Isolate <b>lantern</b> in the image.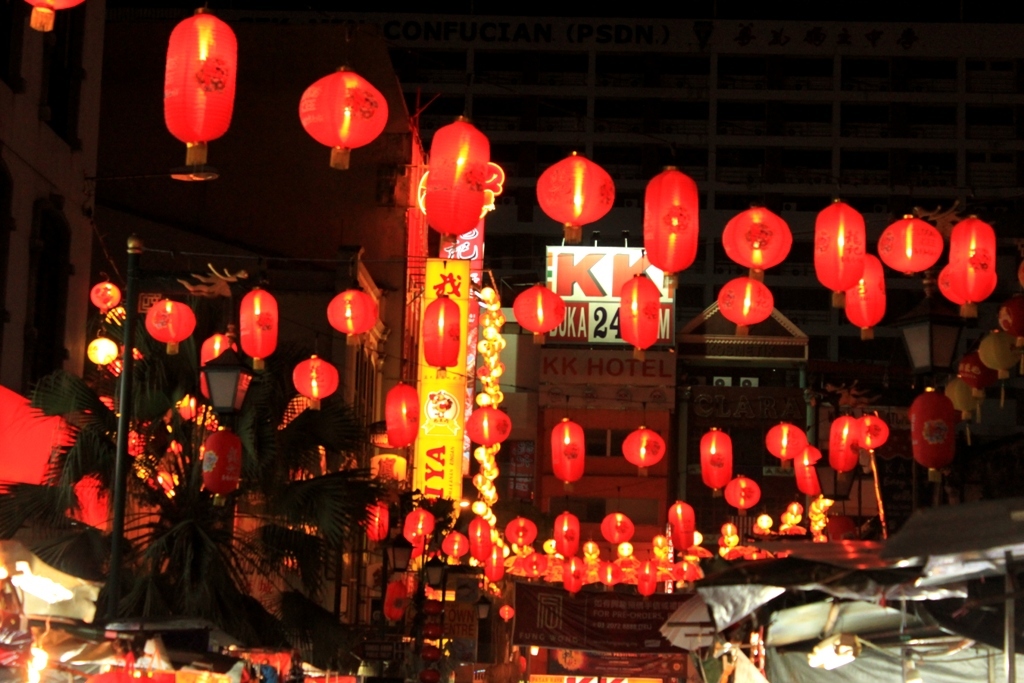
Isolated region: [626,429,666,473].
